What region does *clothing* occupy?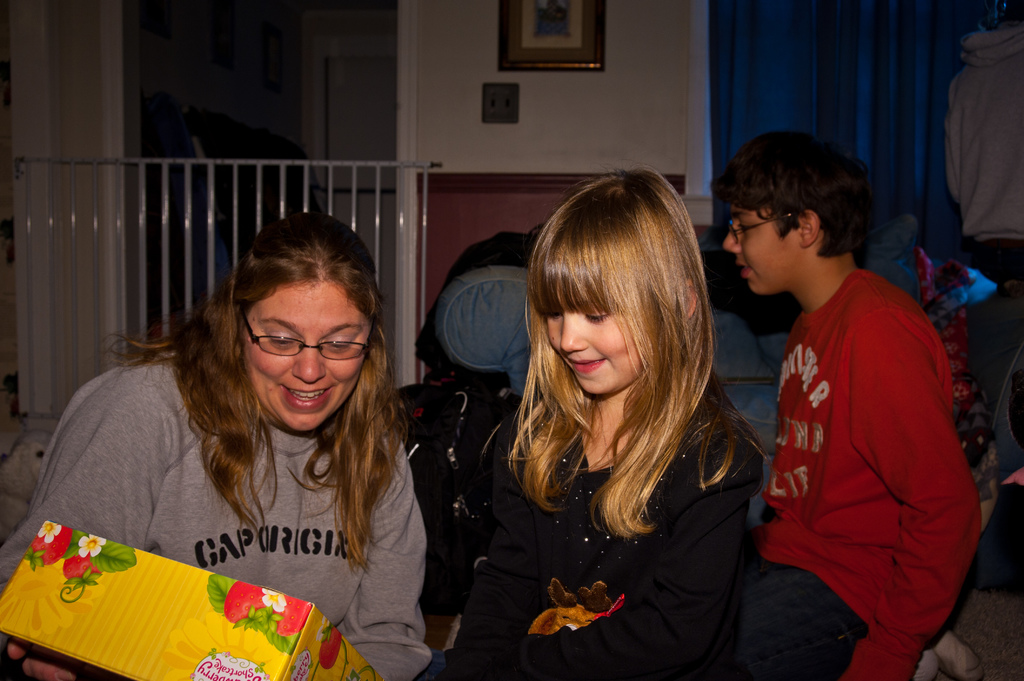
{"x1": 459, "y1": 405, "x2": 761, "y2": 677}.
